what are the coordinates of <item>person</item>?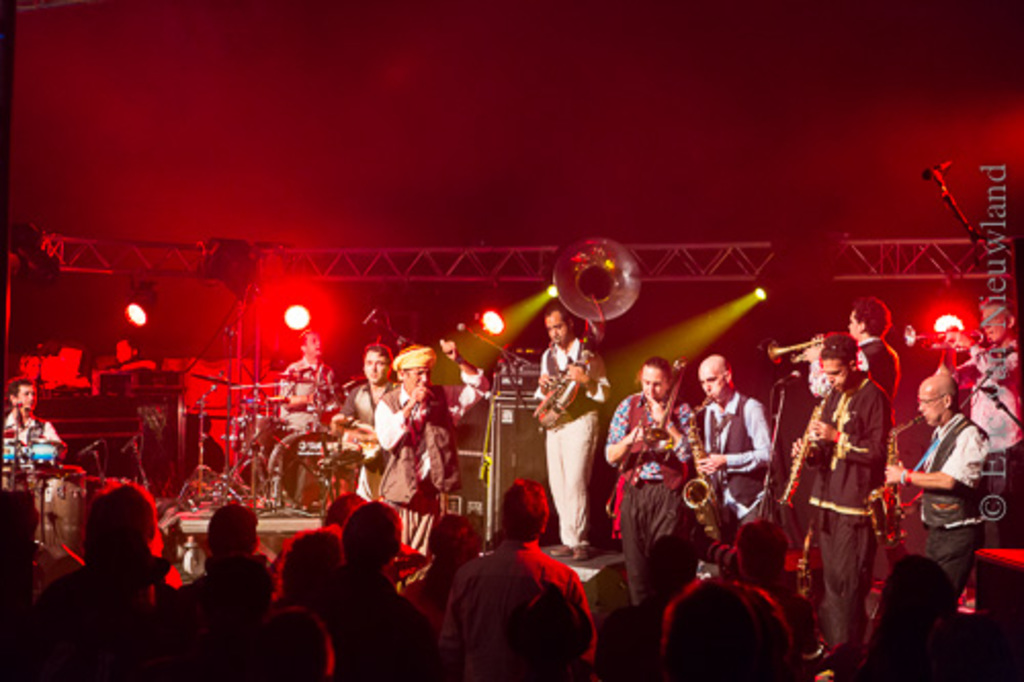
detection(881, 356, 1001, 600).
